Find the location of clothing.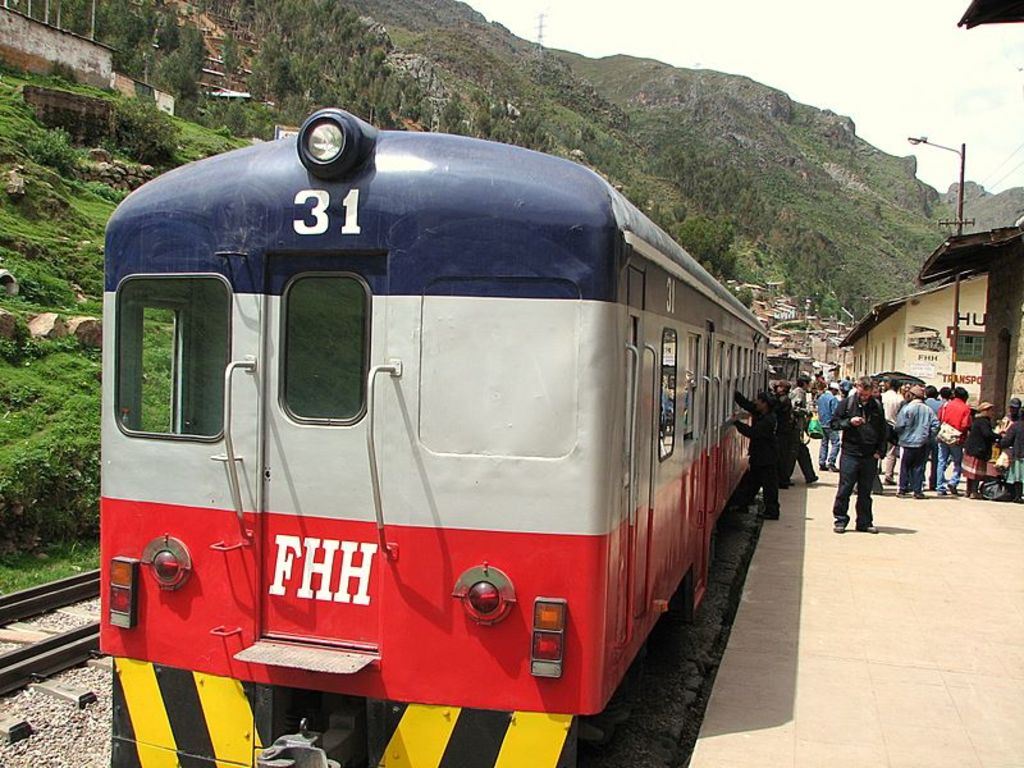
Location: [993, 420, 1023, 486].
